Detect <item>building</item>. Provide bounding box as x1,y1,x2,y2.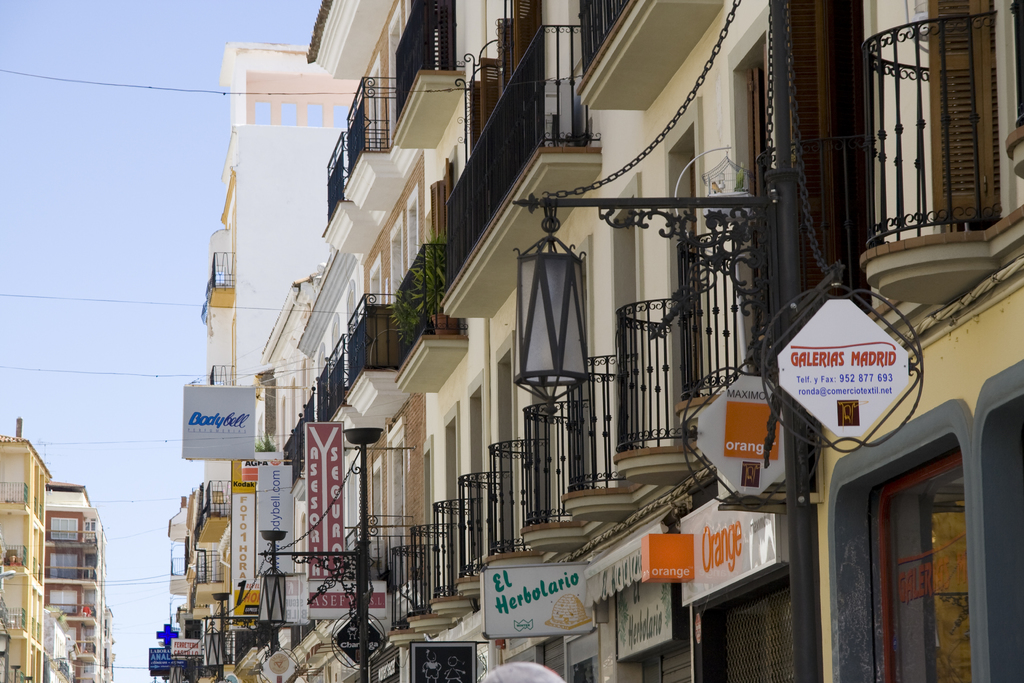
0,435,50,682.
